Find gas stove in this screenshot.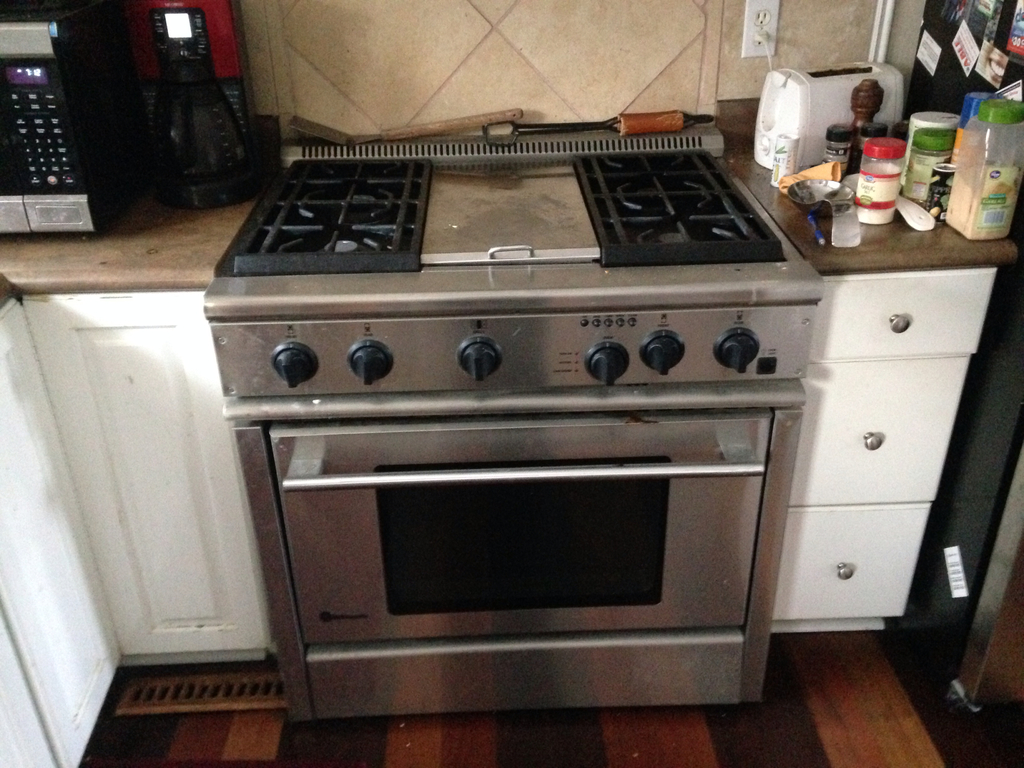
The bounding box for gas stove is (x1=228, y1=146, x2=794, y2=274).
